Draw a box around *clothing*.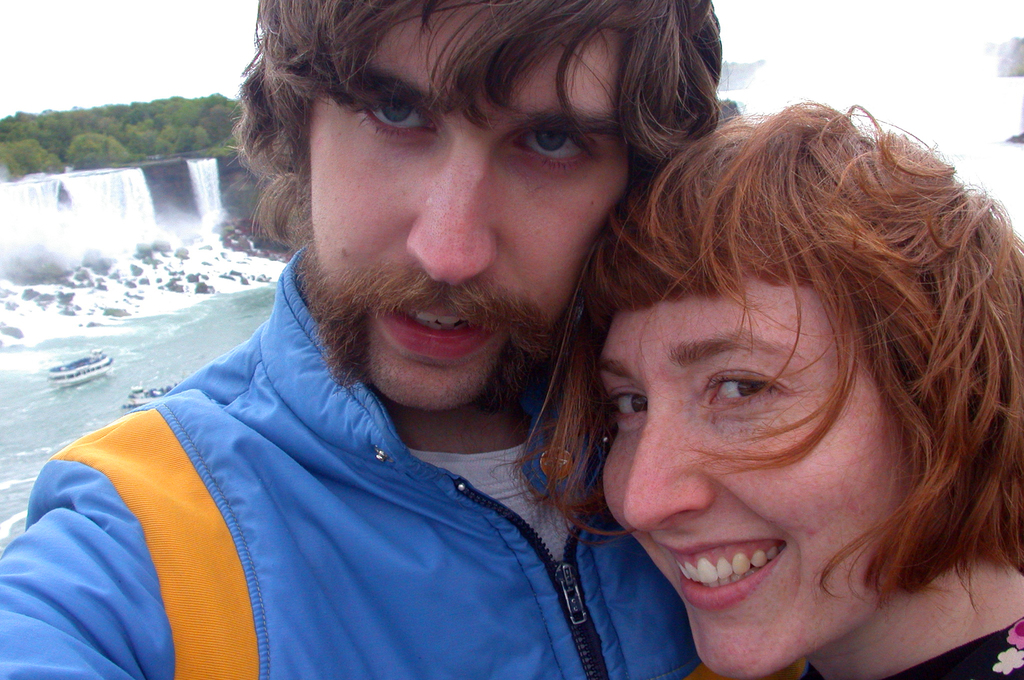
Rect(52, 318, 689, 667).
